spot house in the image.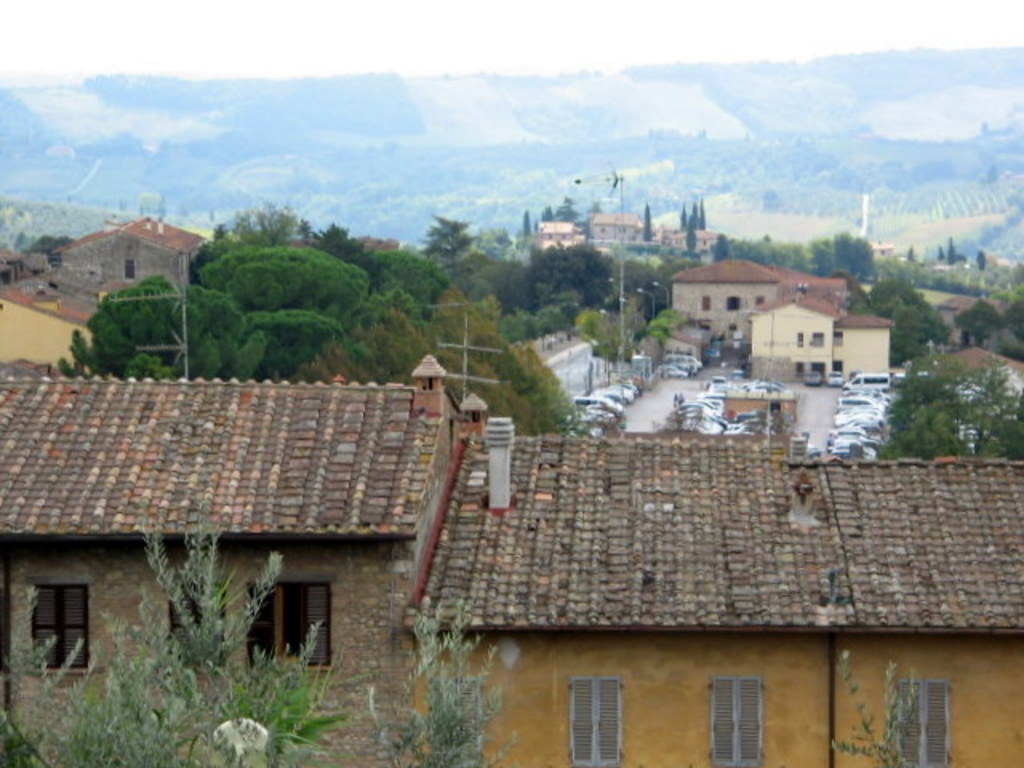
house found at pyautogui.locateOnScreen(0, 336, 512, 709).
